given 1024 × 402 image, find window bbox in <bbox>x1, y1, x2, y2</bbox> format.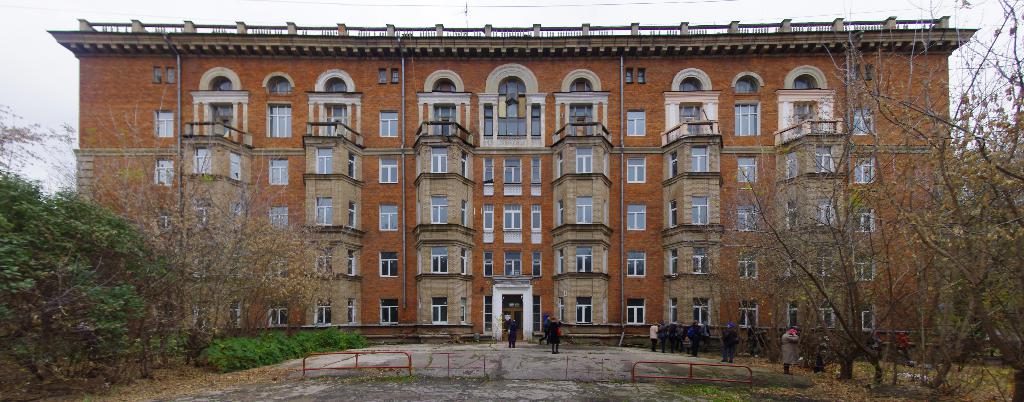
<bbox>380, 252, 397, 278</bbox>.
